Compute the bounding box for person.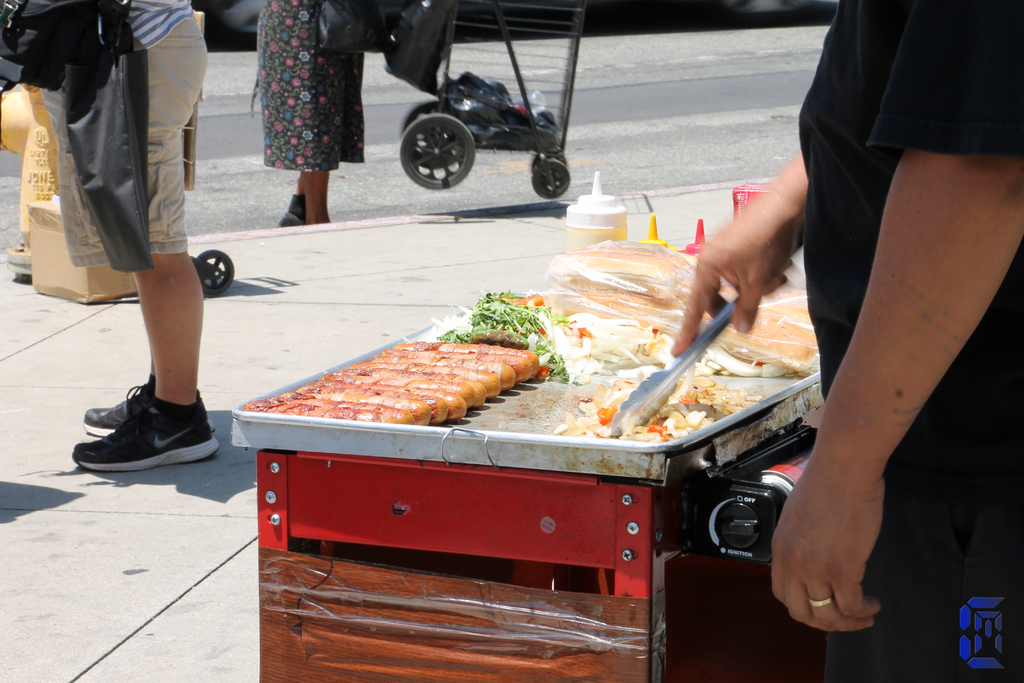
(x1=255, y1=0, x2=369, y2=226).
